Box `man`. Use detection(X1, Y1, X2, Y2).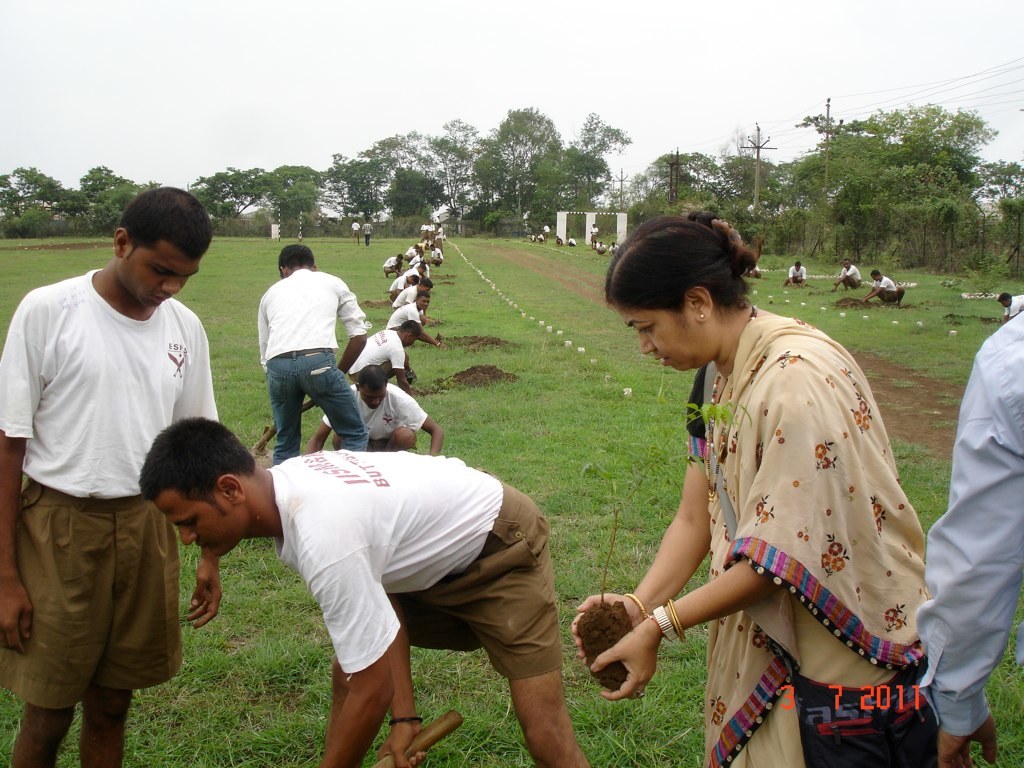
detection(255, 240, 372, 459).
